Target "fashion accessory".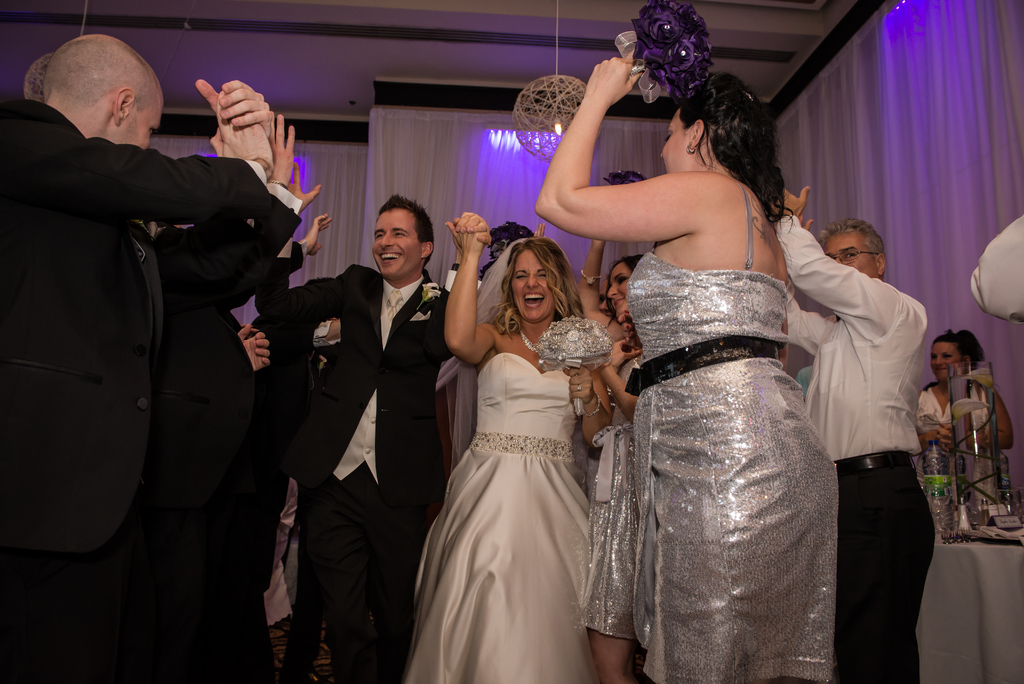
Target region: BBox(745, 94, 756, 104).
